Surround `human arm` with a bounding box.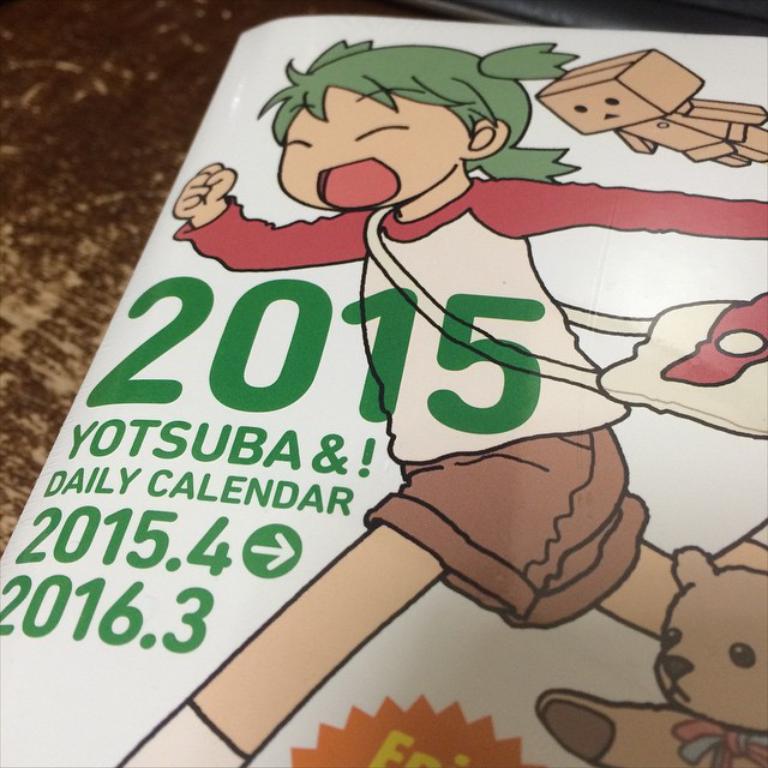
<region>491, 180, 767, 236</region>.
